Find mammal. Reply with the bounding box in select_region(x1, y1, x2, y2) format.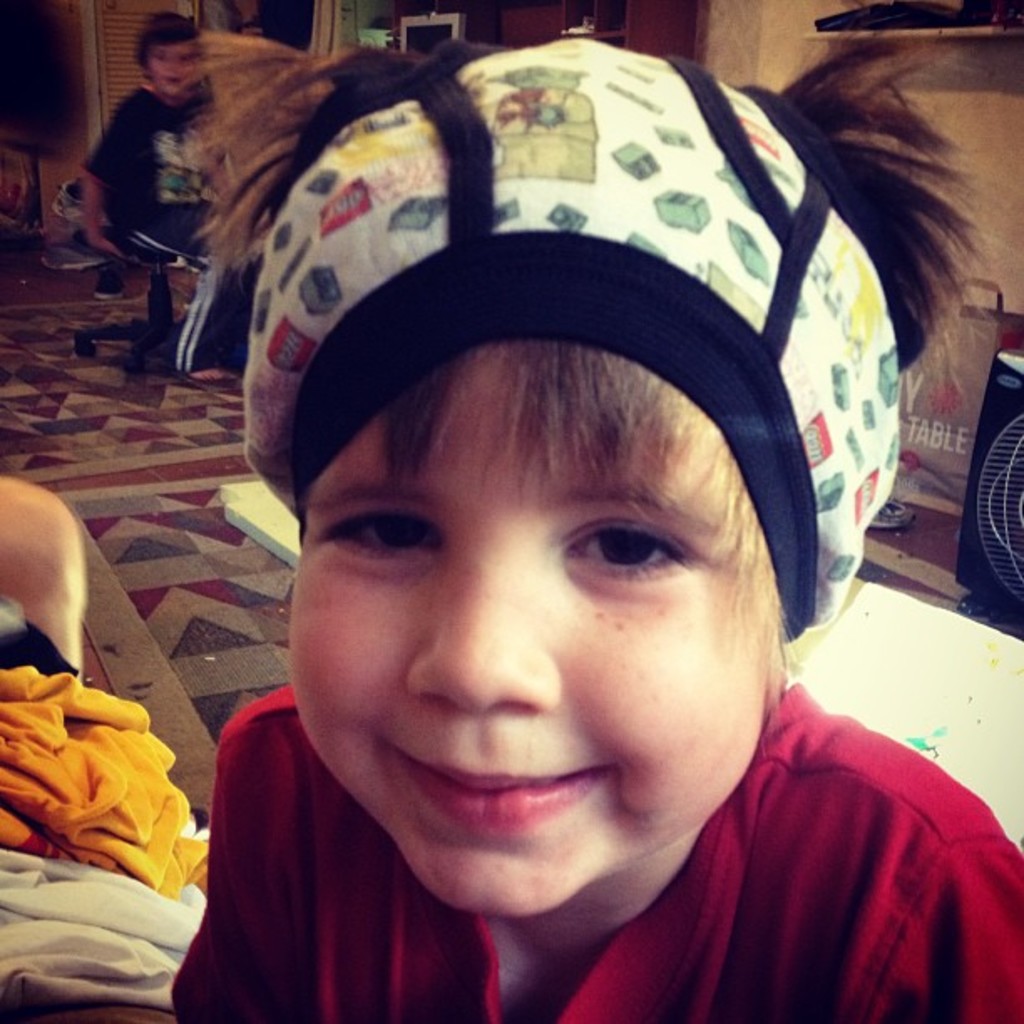
select_region(169, 32, 1022, 1017).
